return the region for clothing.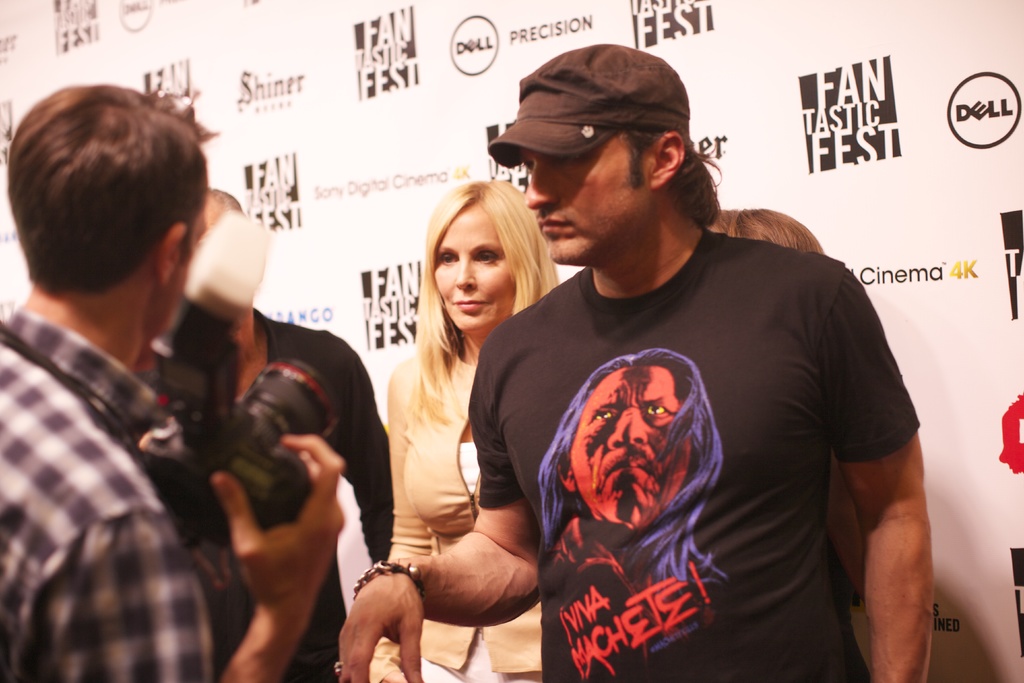
[left=360, top=335, right=541, bottom=682].
